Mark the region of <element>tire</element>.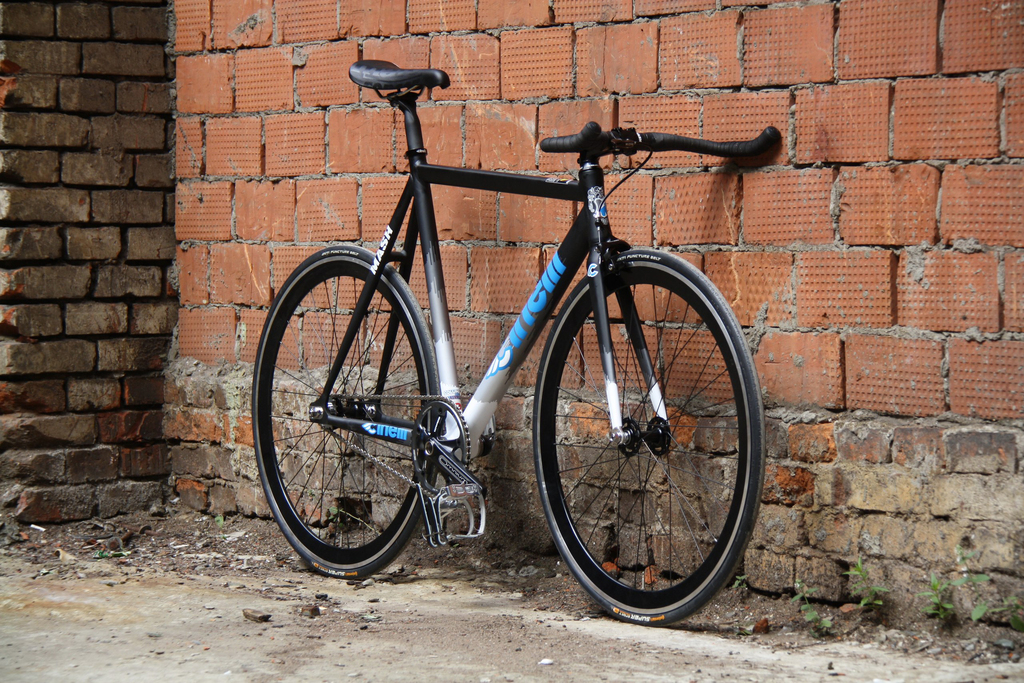
Region: BBox(538, 250, 763, 623).
